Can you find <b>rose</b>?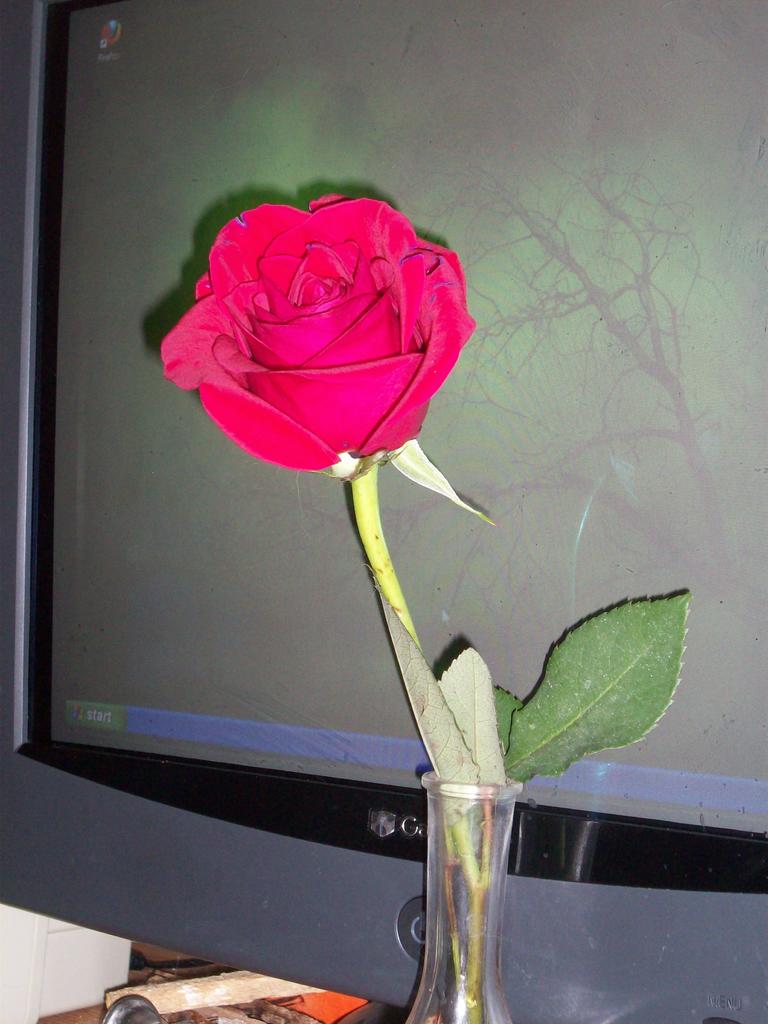
Yes, bounding box: box(157, 186, 478, 473).
